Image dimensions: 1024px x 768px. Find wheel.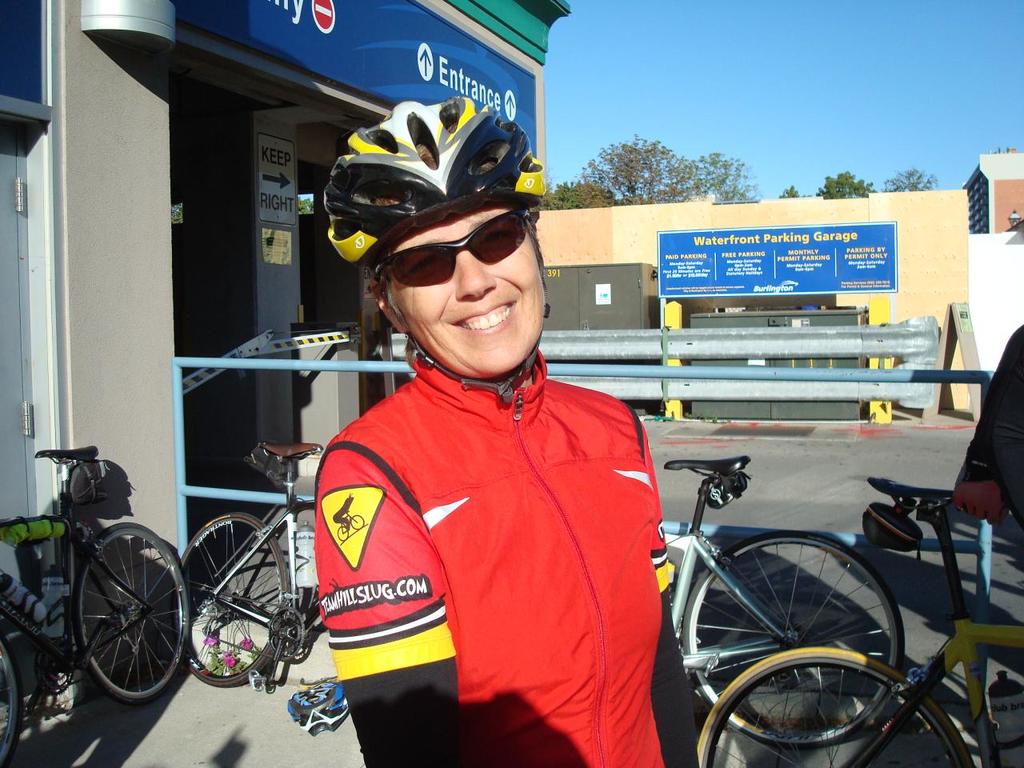
{"left": 0, "top": 624, "right": 18, "bottom": 767}.
